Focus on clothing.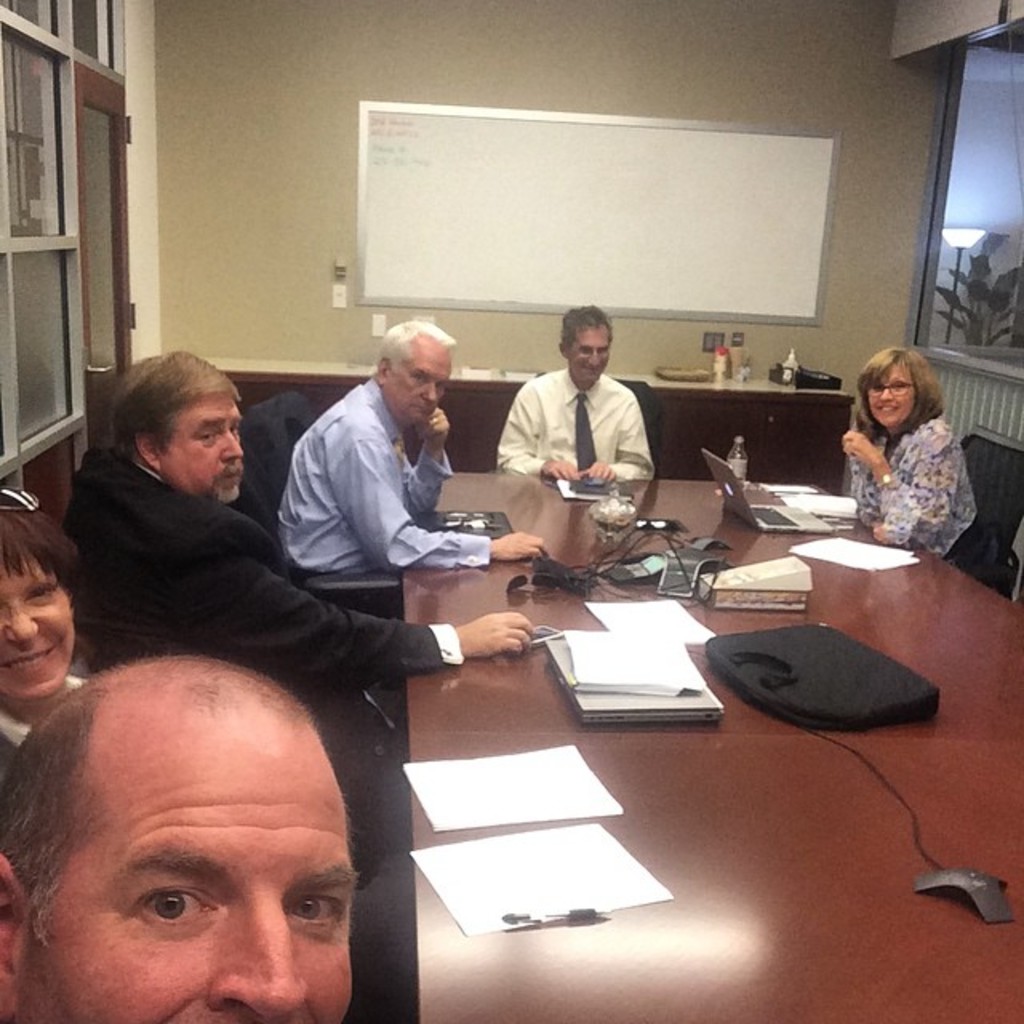
Focused at bbox(6, 664, 106, 786).
